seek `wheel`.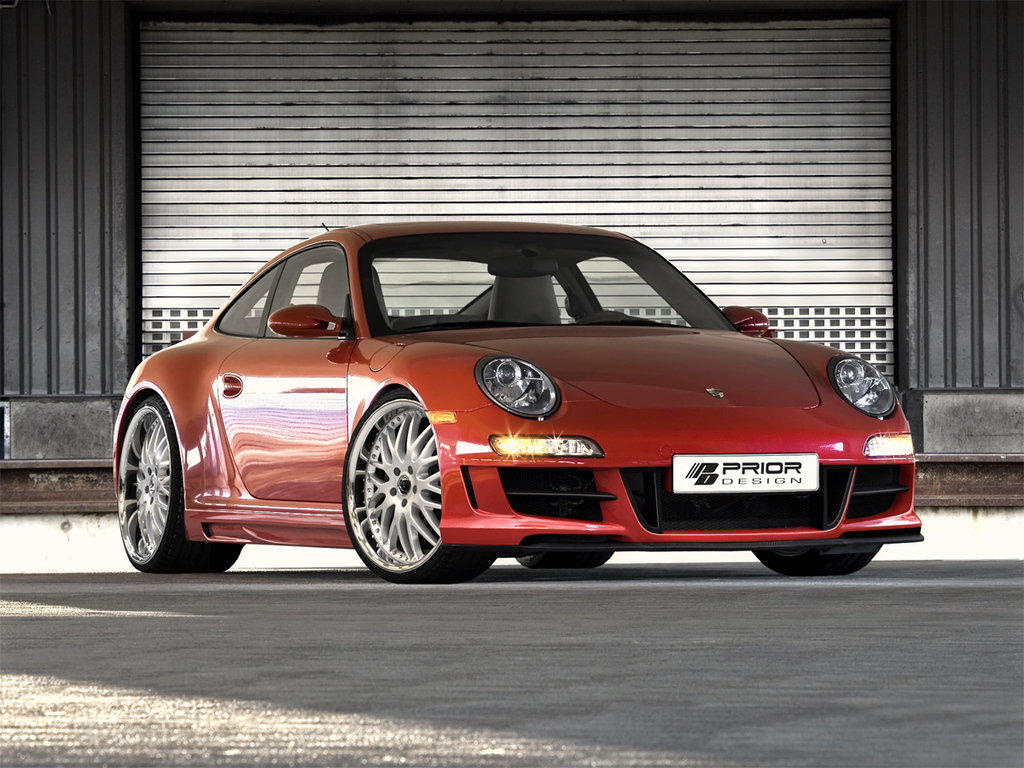
bbox=[343, 396, 444, 581].
